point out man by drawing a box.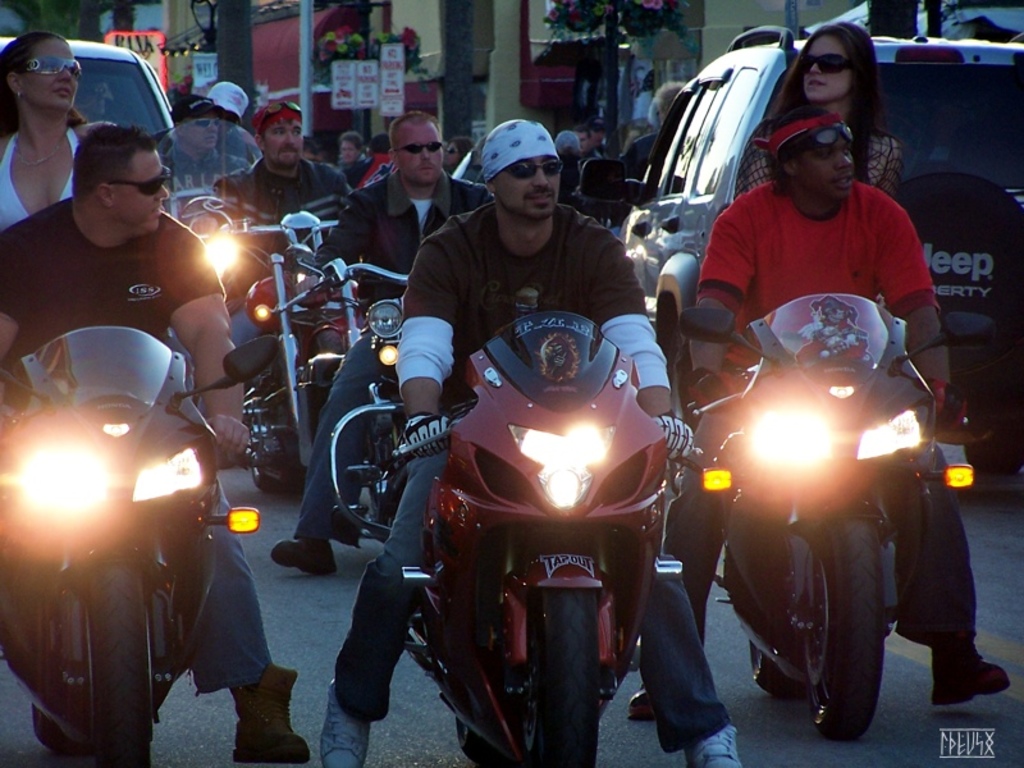
317/118/742/767.
